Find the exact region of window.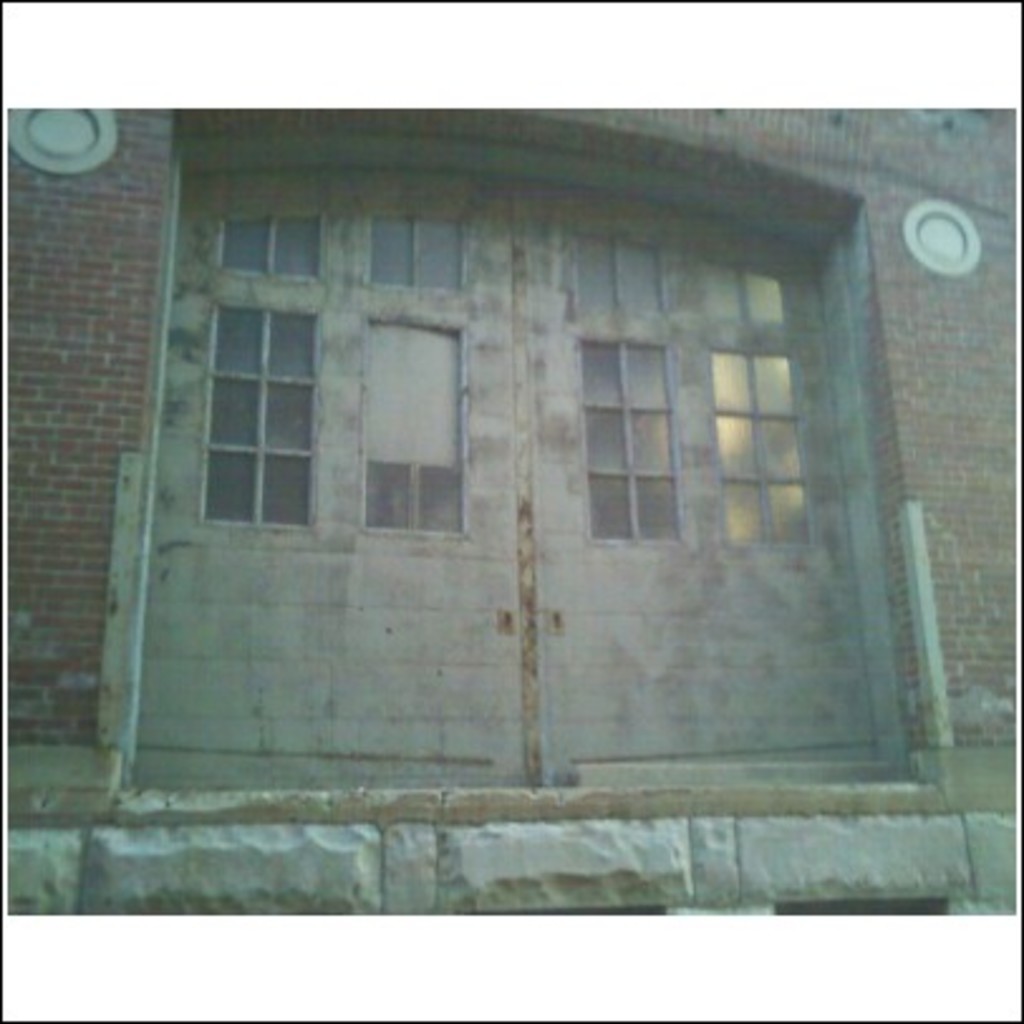
Exact region: pyautogui.locateOnScreen(353, 214, 464, 545).
